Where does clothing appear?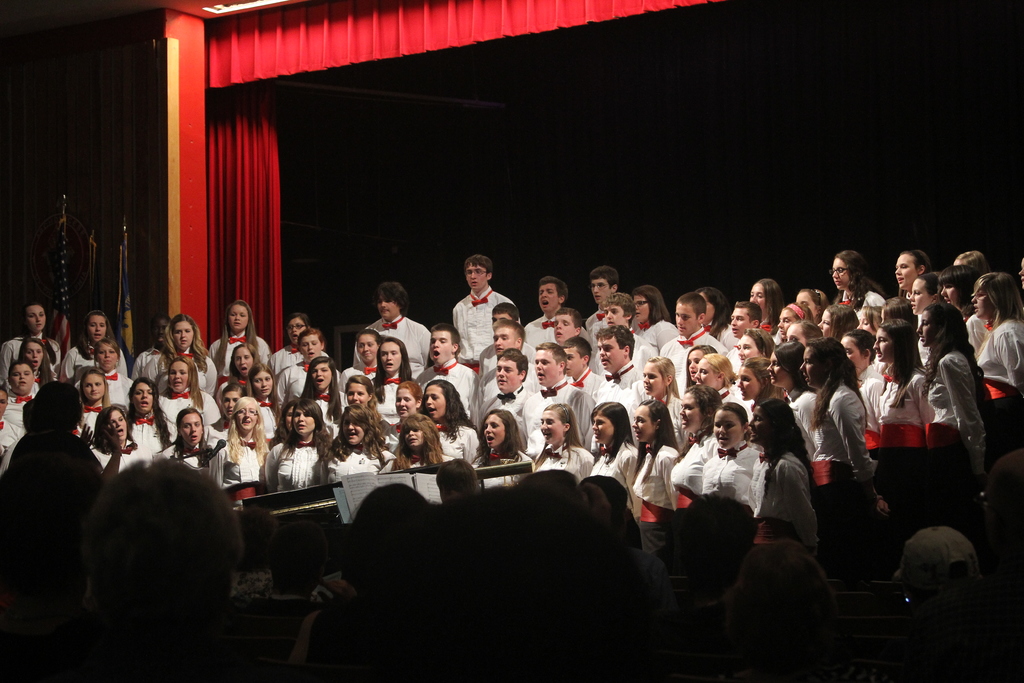
Appears at x1=132, y1=342, x2=166, y2=384.
